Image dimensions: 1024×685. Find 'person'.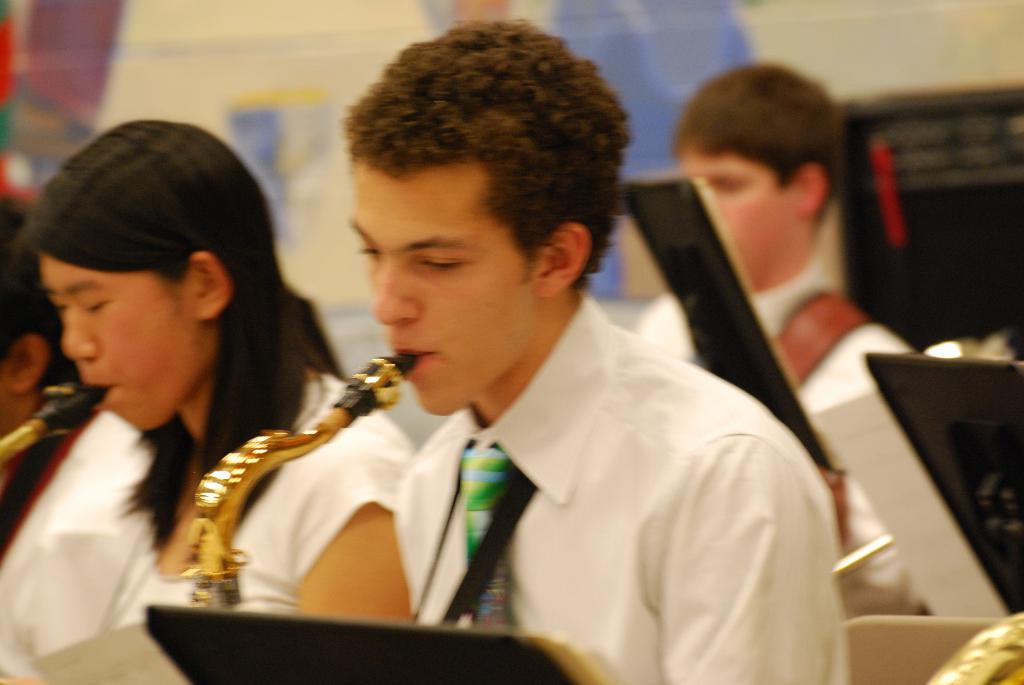
crop(0, 120, 418, 684).
